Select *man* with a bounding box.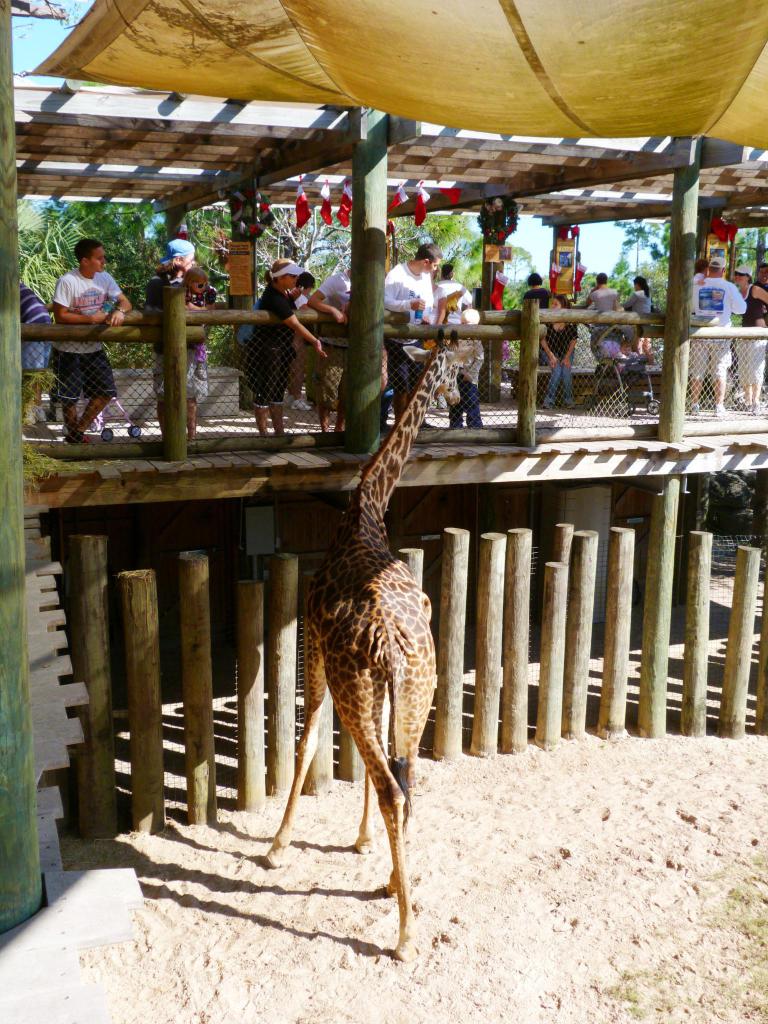
34, 223, 140, 418.
